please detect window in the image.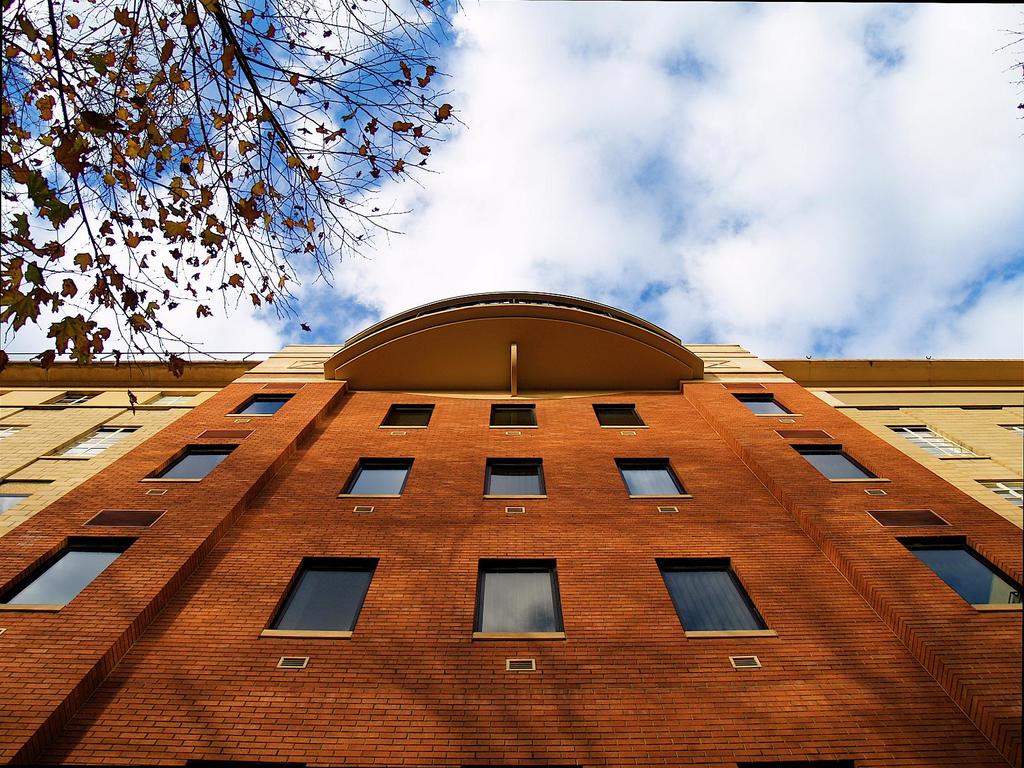
<region>490, 404, 534, 426</region>.
